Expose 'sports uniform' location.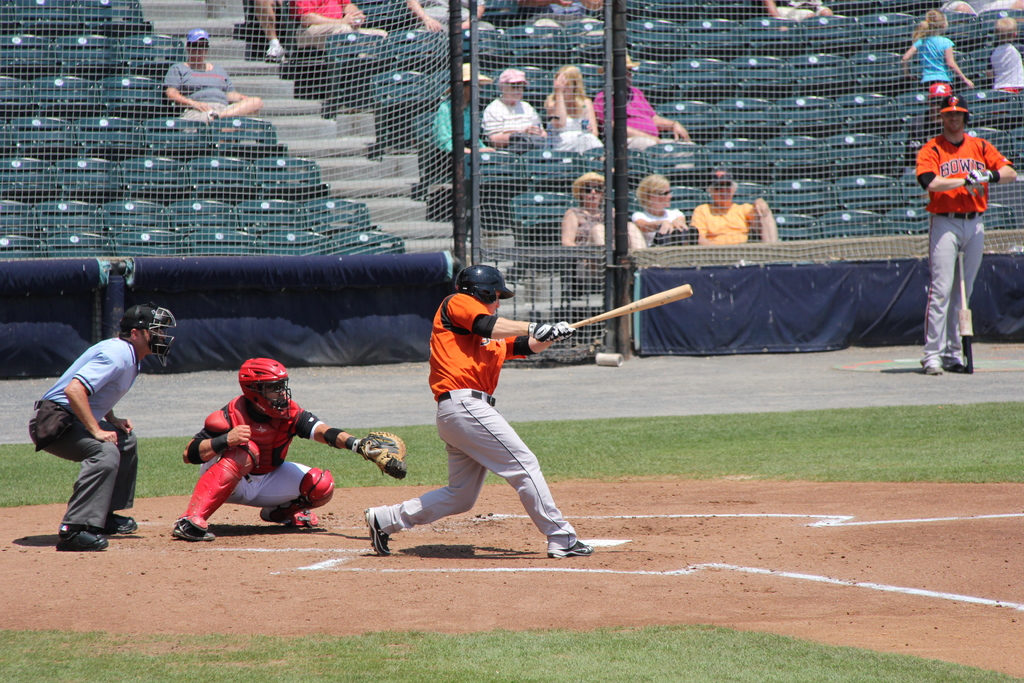
Exposed at [x1=915, y1=130, x2=1020, y2=363].
